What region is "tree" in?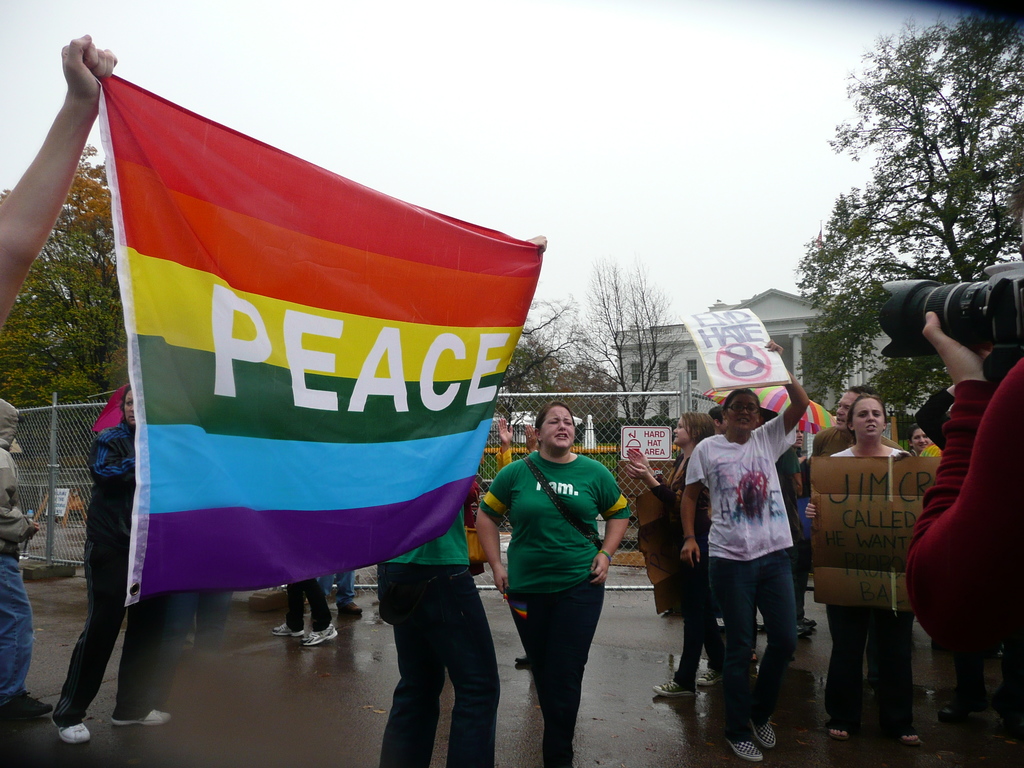
pyautogui.locateOnScreen(567, 265, 692, 425).
